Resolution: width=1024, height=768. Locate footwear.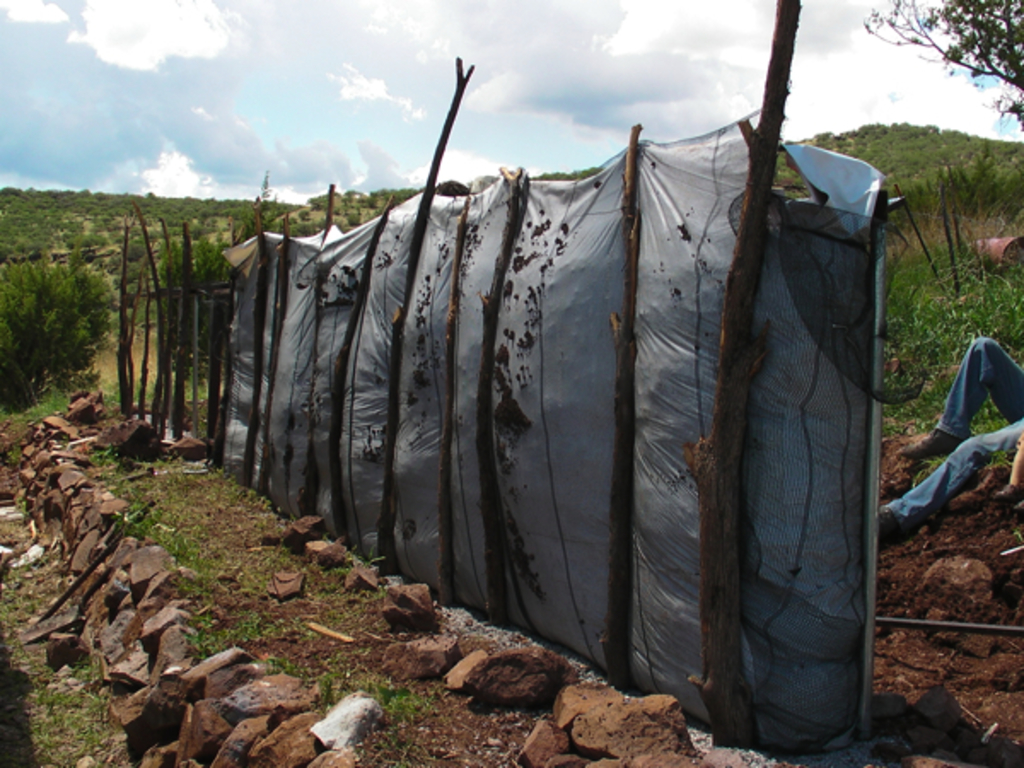
left=990, top=483, right=1022, bottom=507.
